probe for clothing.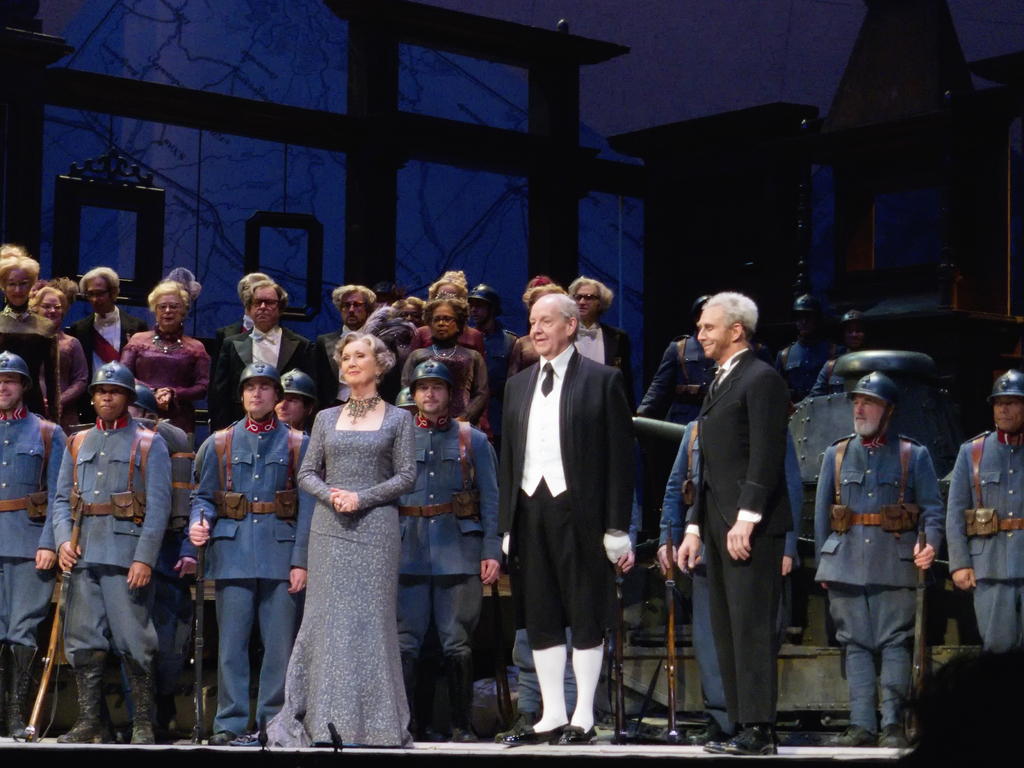
Probe result: {"left": 33, "top": 333, "right": 82, "bottom": 413}.
